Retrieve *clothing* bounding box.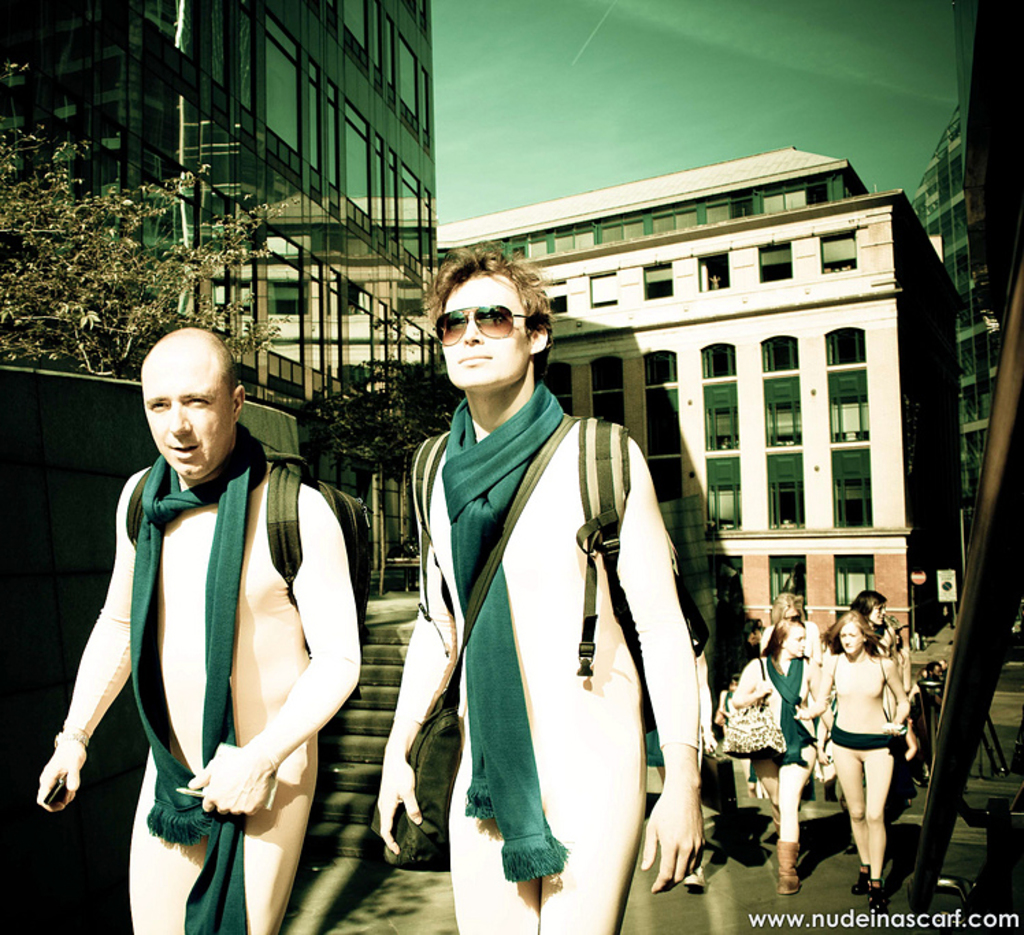
Bounding box: {"left": 53, "top": 428, "right": 360, "bottom": 934}.
